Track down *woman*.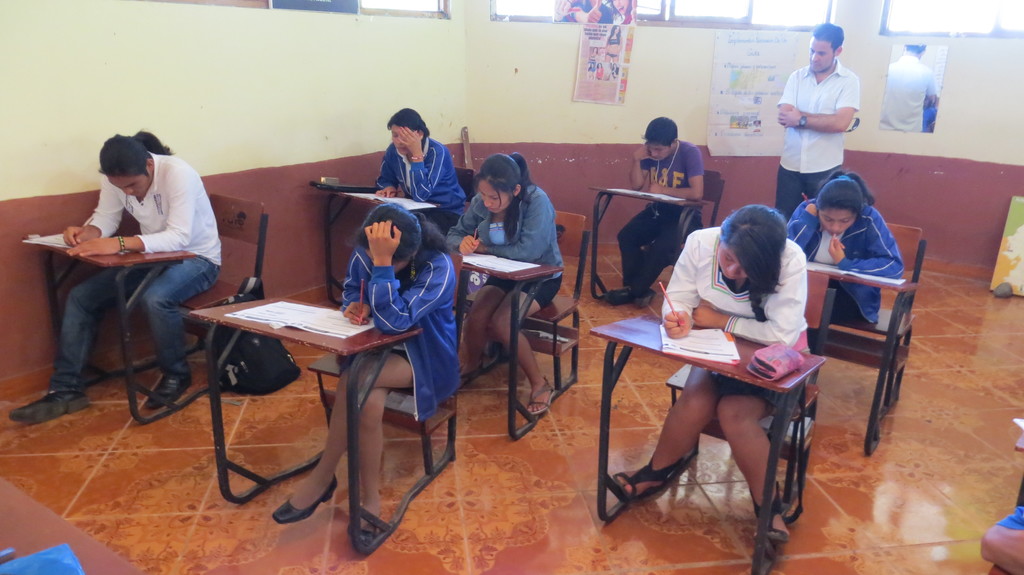
Tracked to 620 198 816 556.
